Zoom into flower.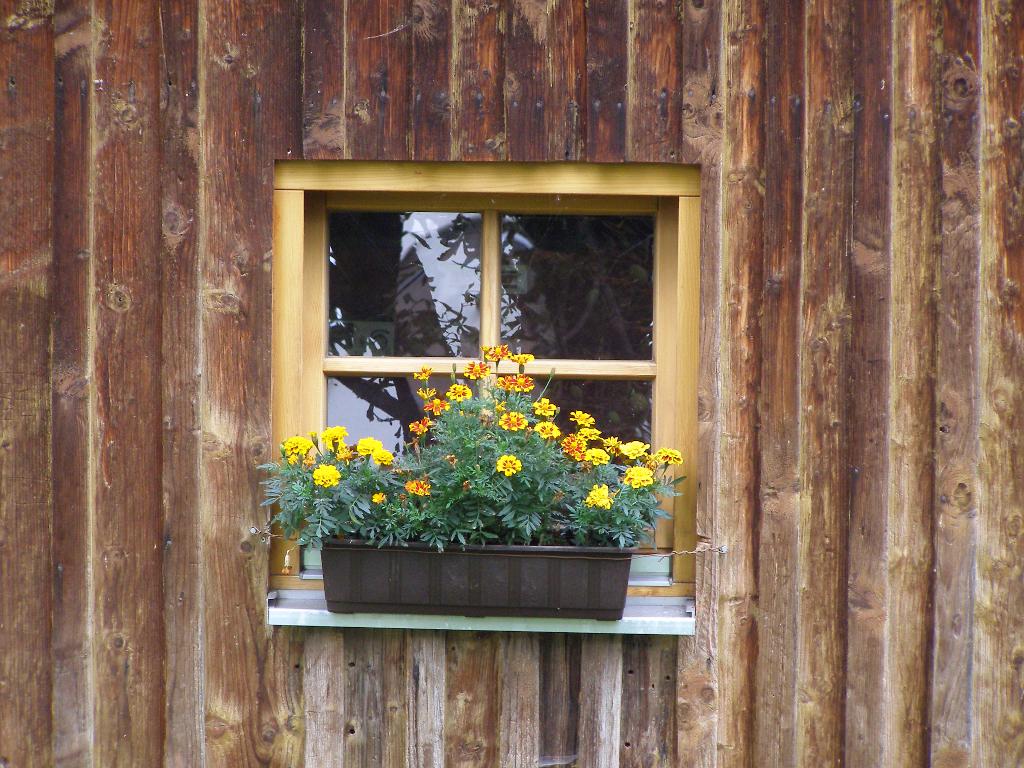
Zoom target: detection(312, 463, 340, 493).
